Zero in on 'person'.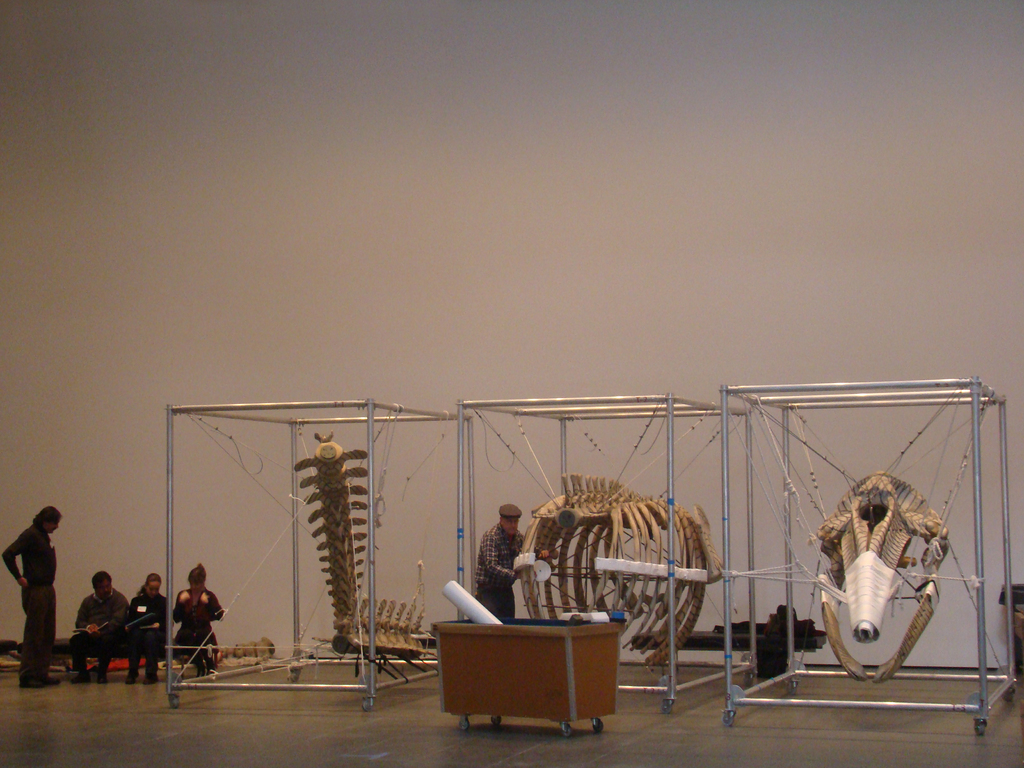
Zeroed in: bbox(172, 561, 222, 669).
